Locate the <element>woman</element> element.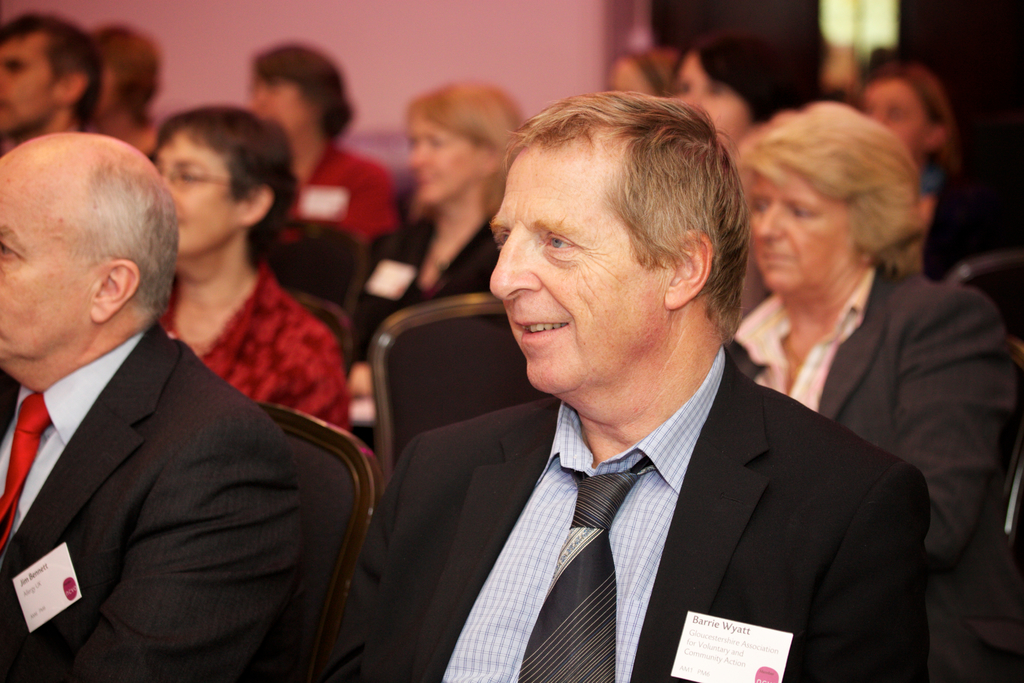
Element bbox: [729,104,1018,580].
